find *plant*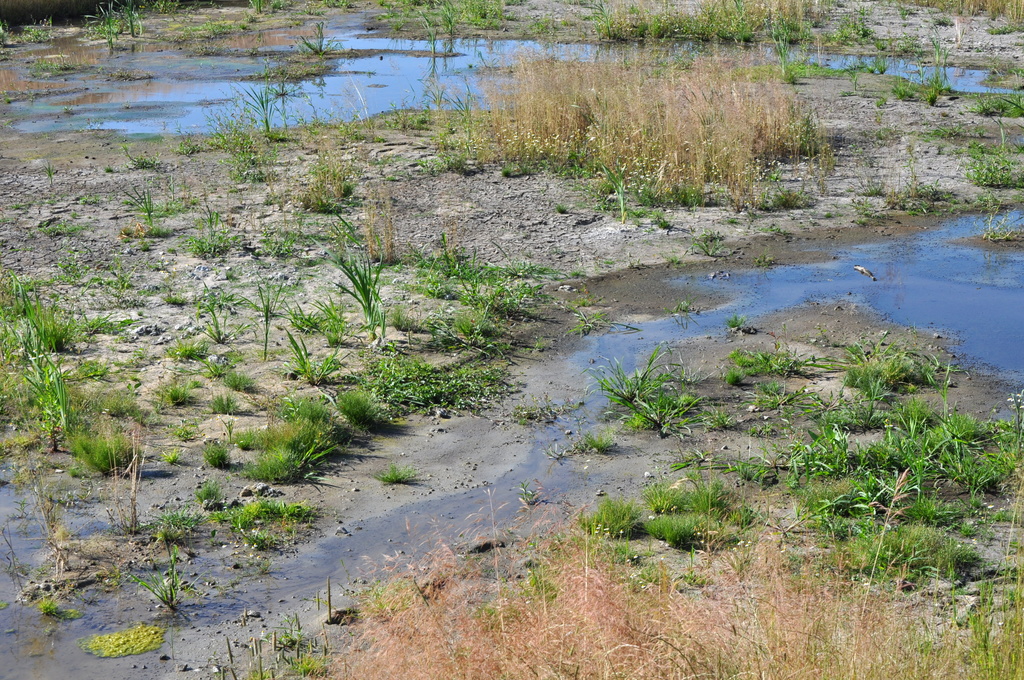
<region>33, 60, 73, 74</region>
